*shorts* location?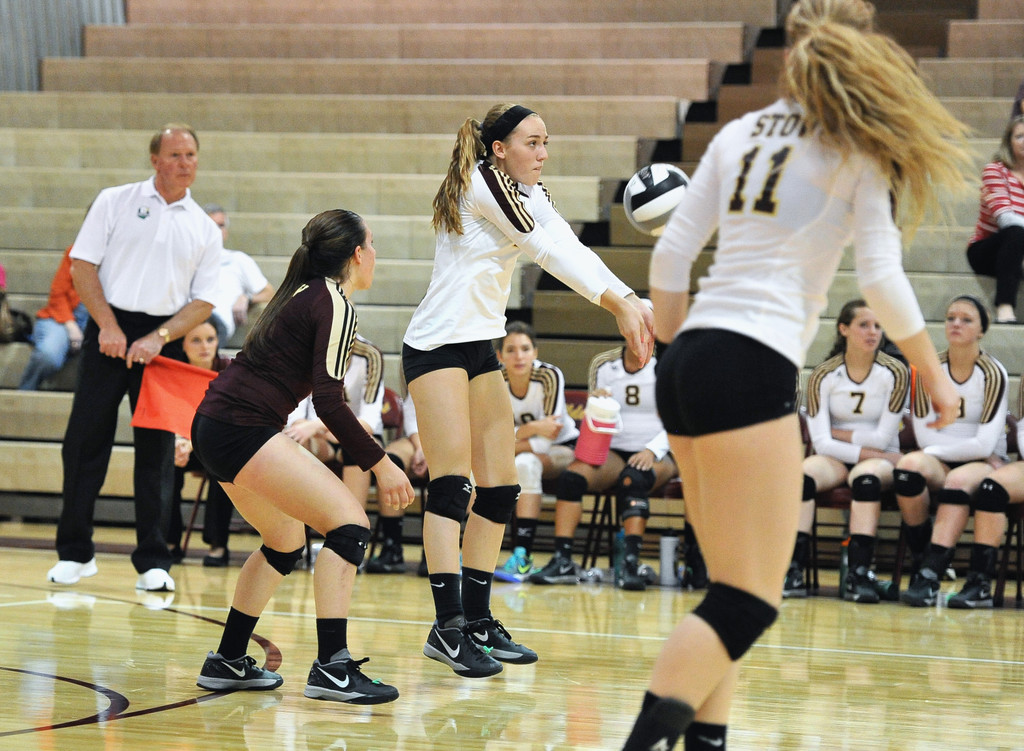
pyautogui.locateOnScreen(657, 326, 799, 438)
